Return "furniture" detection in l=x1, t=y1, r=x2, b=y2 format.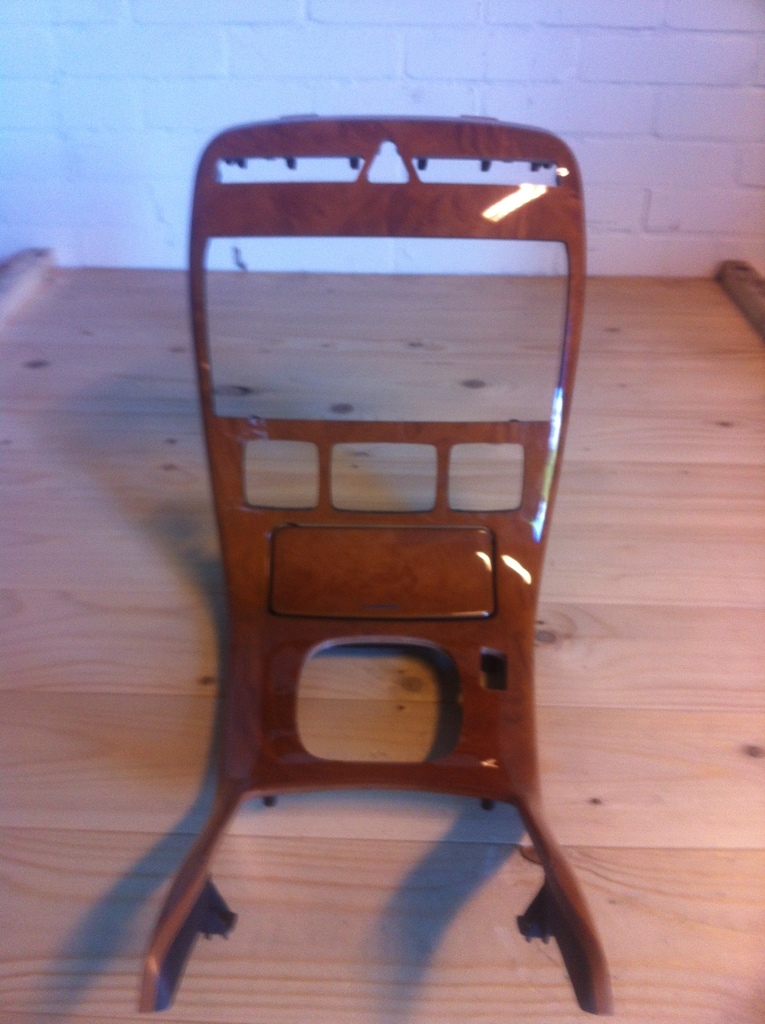
l=0, t=248, r=764, b=1023.
